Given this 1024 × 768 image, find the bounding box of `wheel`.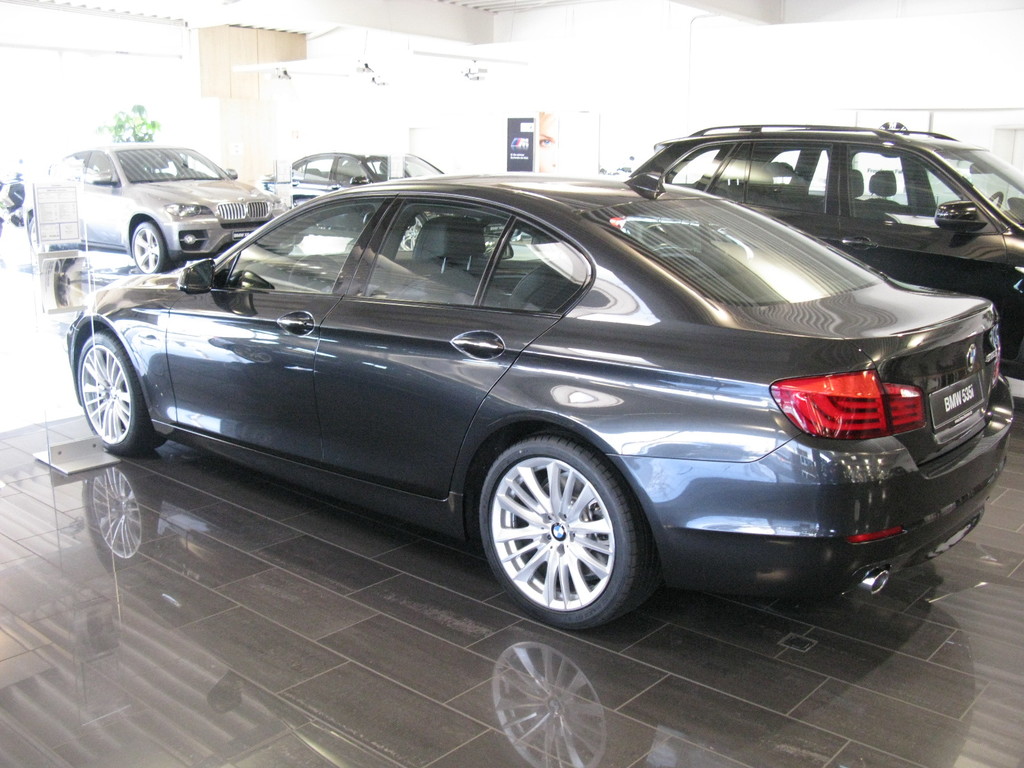
79:330:164:457.
